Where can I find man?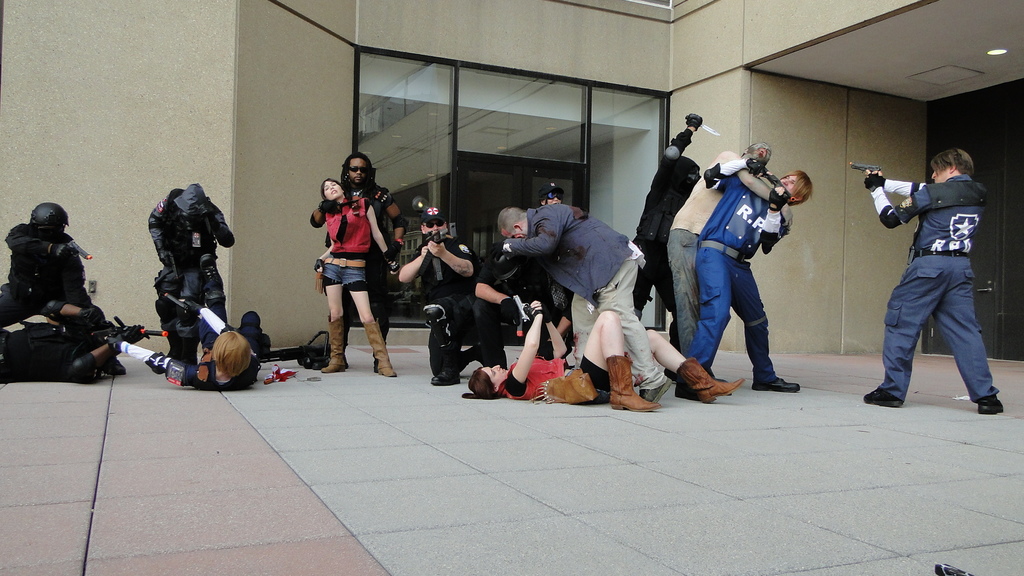
You can find it at left=146, top=181, right=237, bottom=371.
